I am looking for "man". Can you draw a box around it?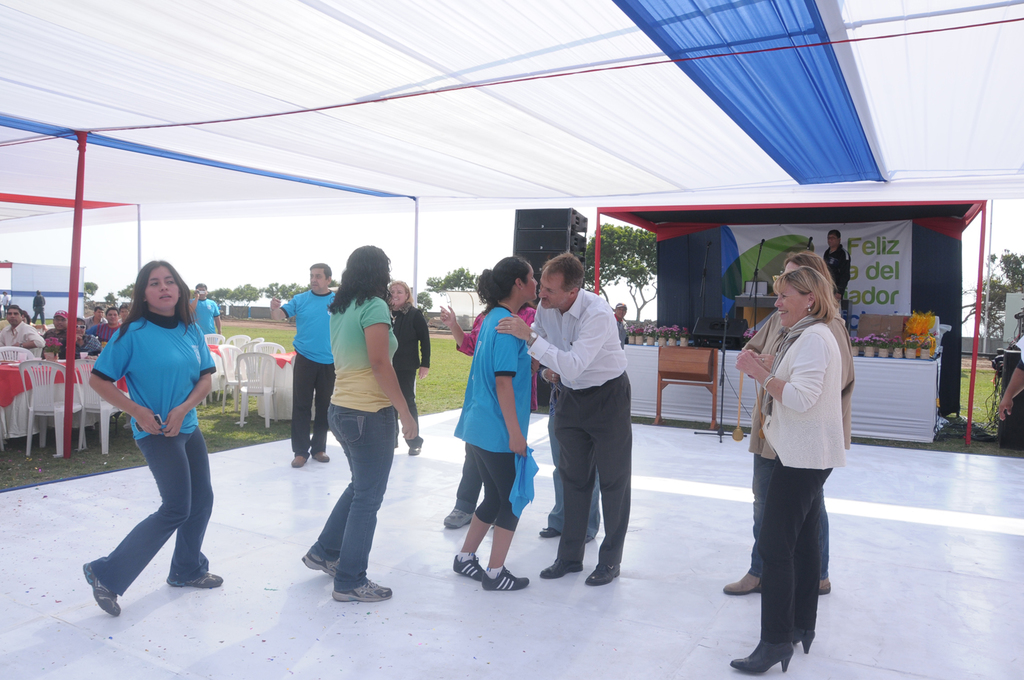
Sure, the bounding box is region(96, 307, 119, 340).
